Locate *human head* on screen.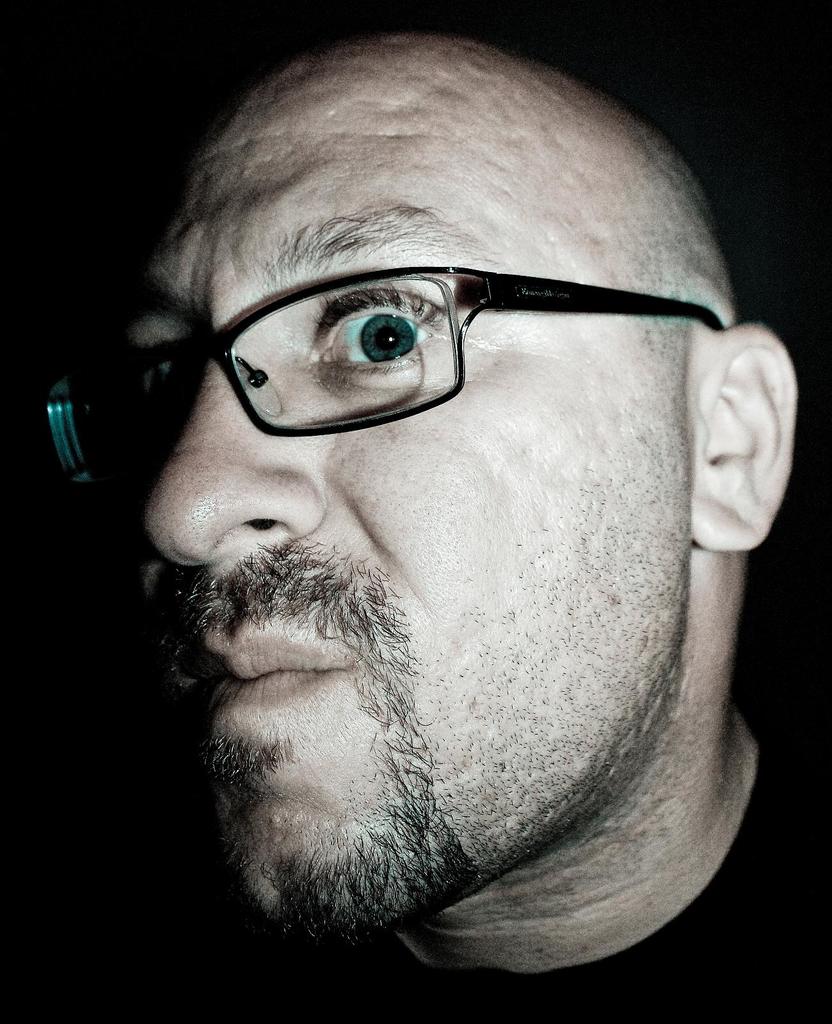
On screen at rect(113, 12, 739, 998).
